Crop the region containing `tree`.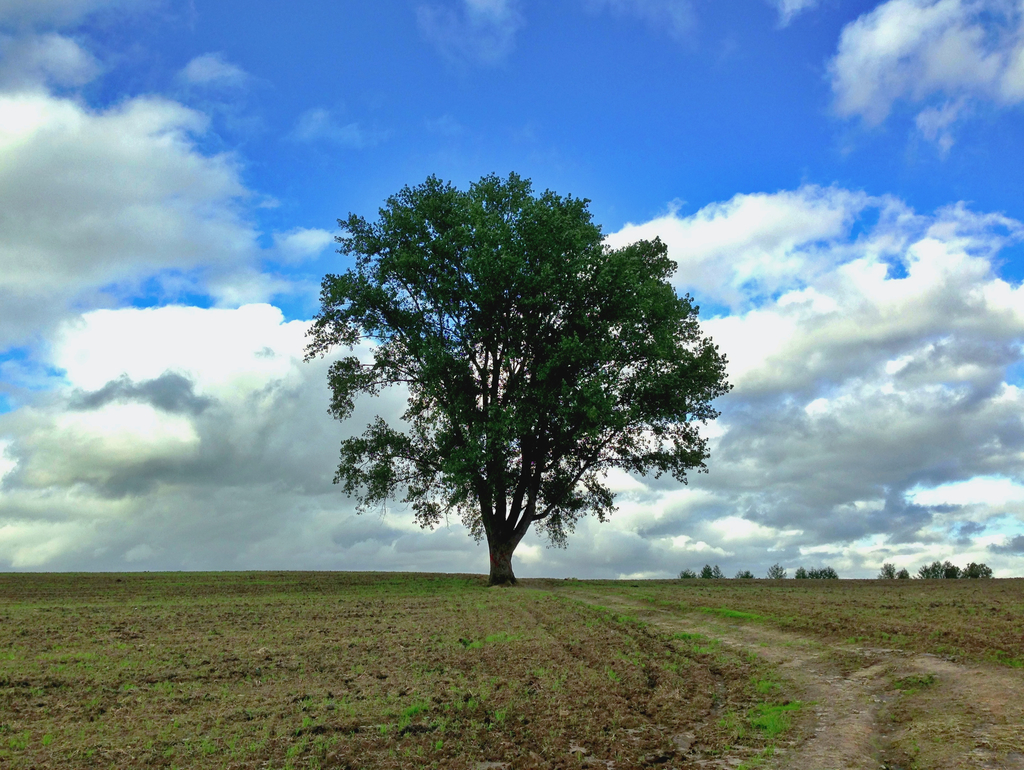
Crop region: box=[916, 556, 954, 579].
